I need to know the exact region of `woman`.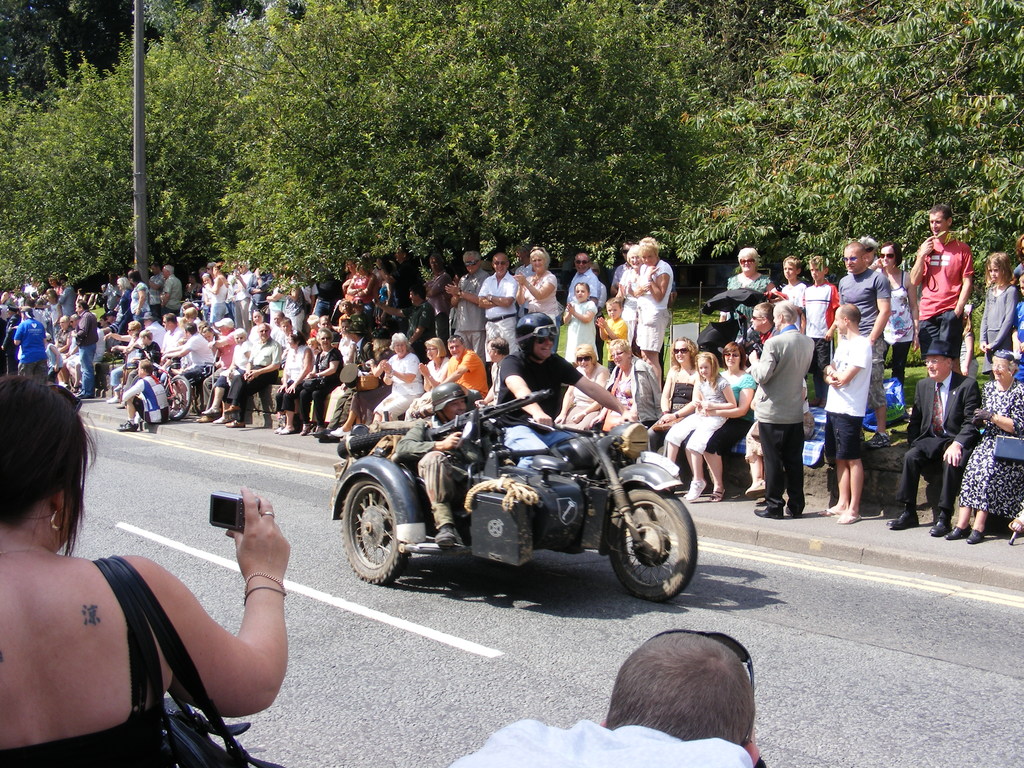
Region: l=274, t=328, r=315, b=429.
